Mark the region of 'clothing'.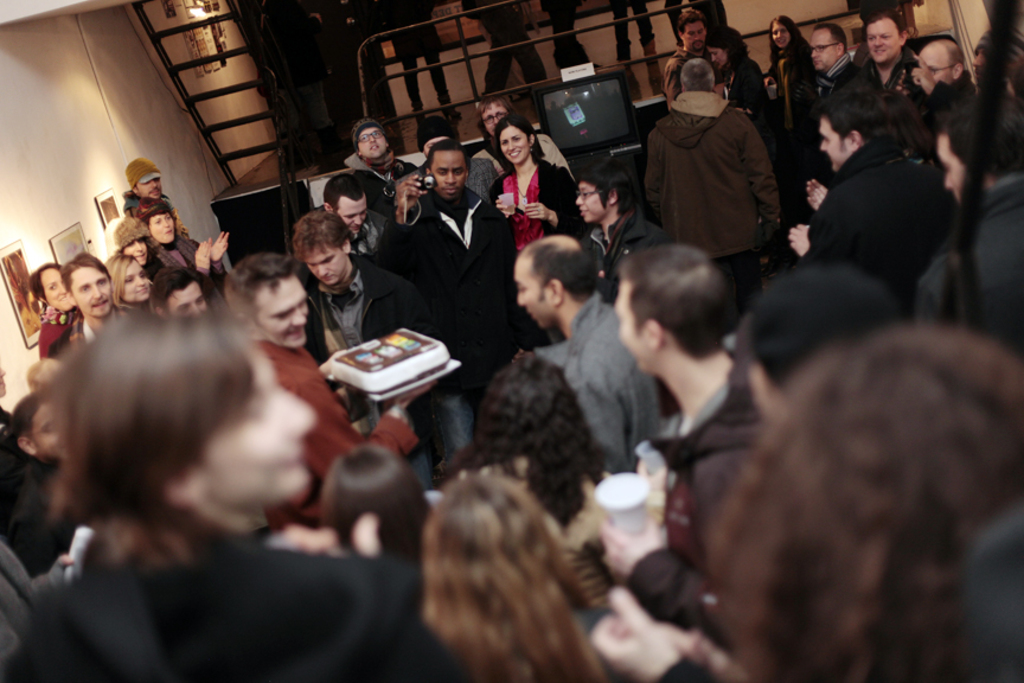
Region: 644:52:791:255.
